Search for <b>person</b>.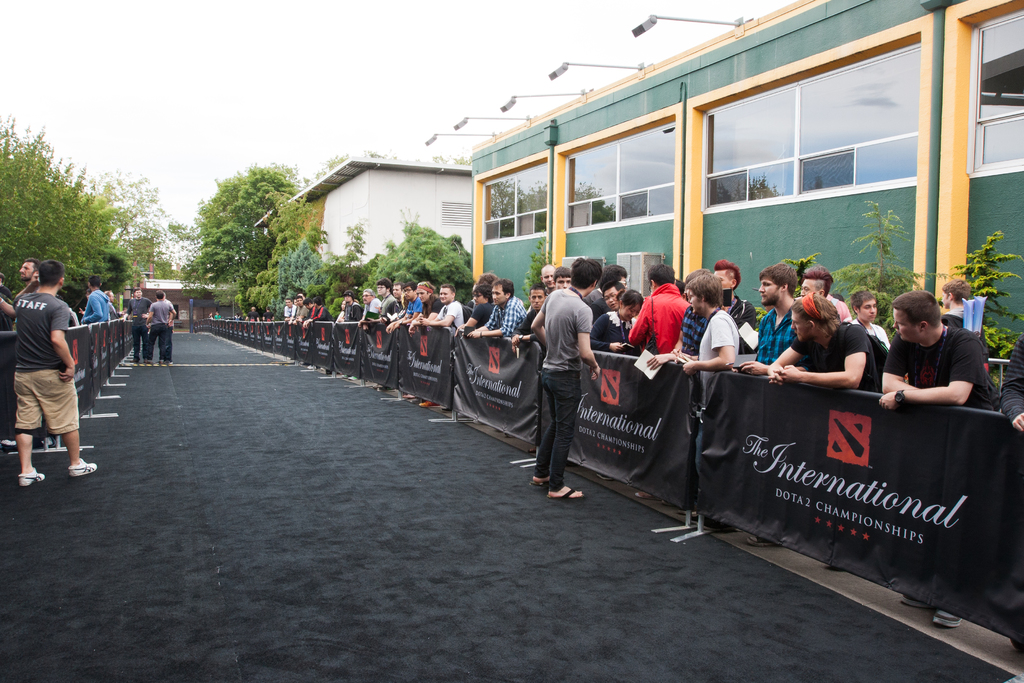
Found at select_region(848, 290, 894, 359).
